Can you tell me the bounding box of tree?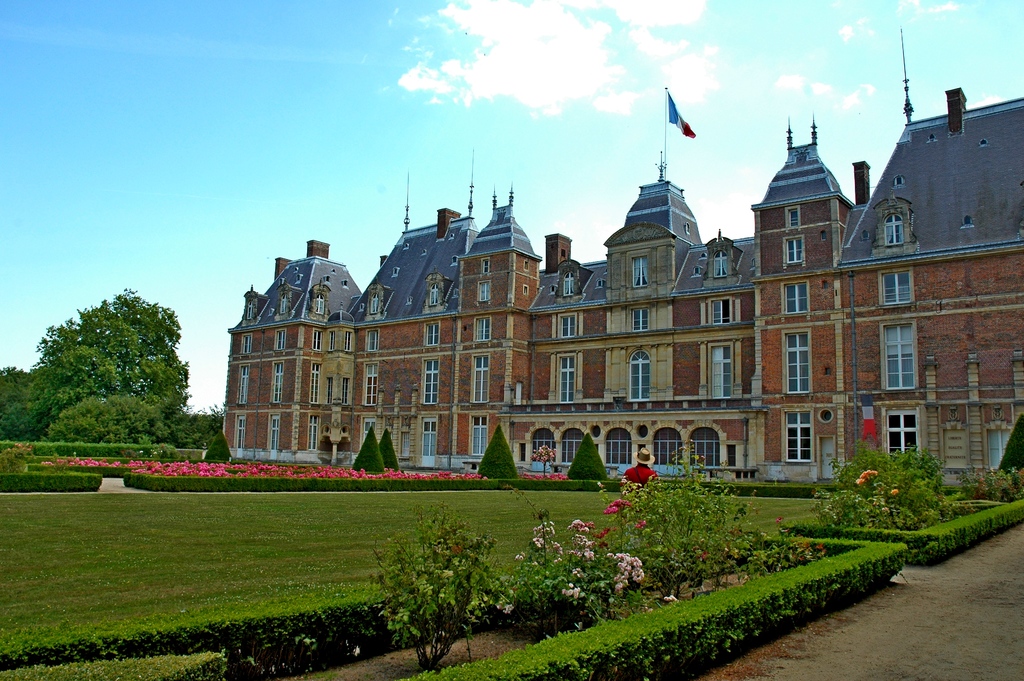
[left=566, top=430, right=610, bottom=481].
